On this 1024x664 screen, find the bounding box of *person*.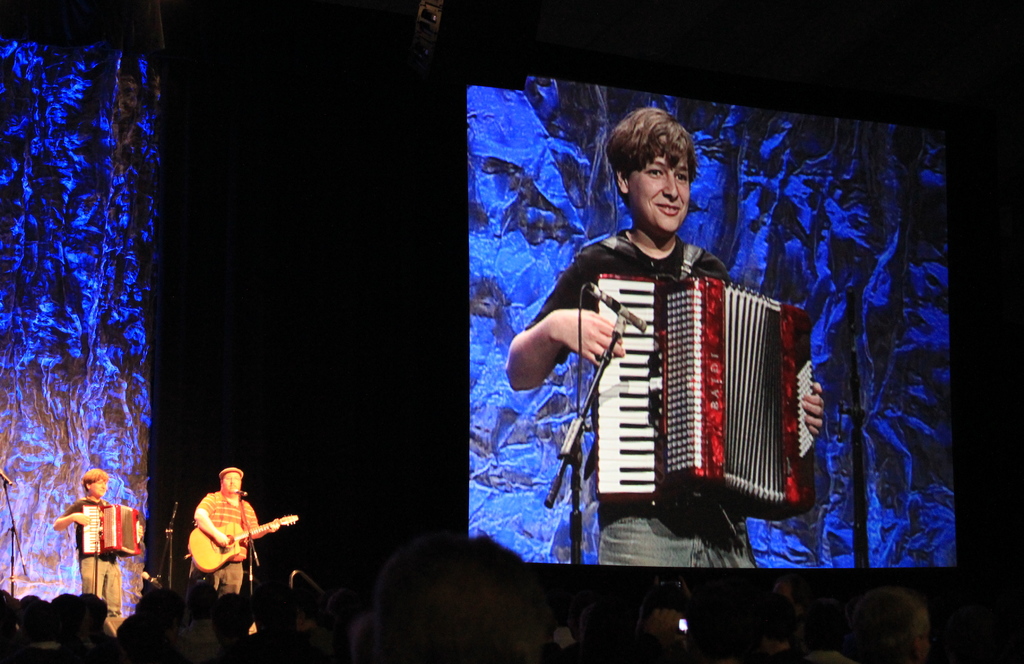
Bounding box: BBox(179, 458, 275, 628).
